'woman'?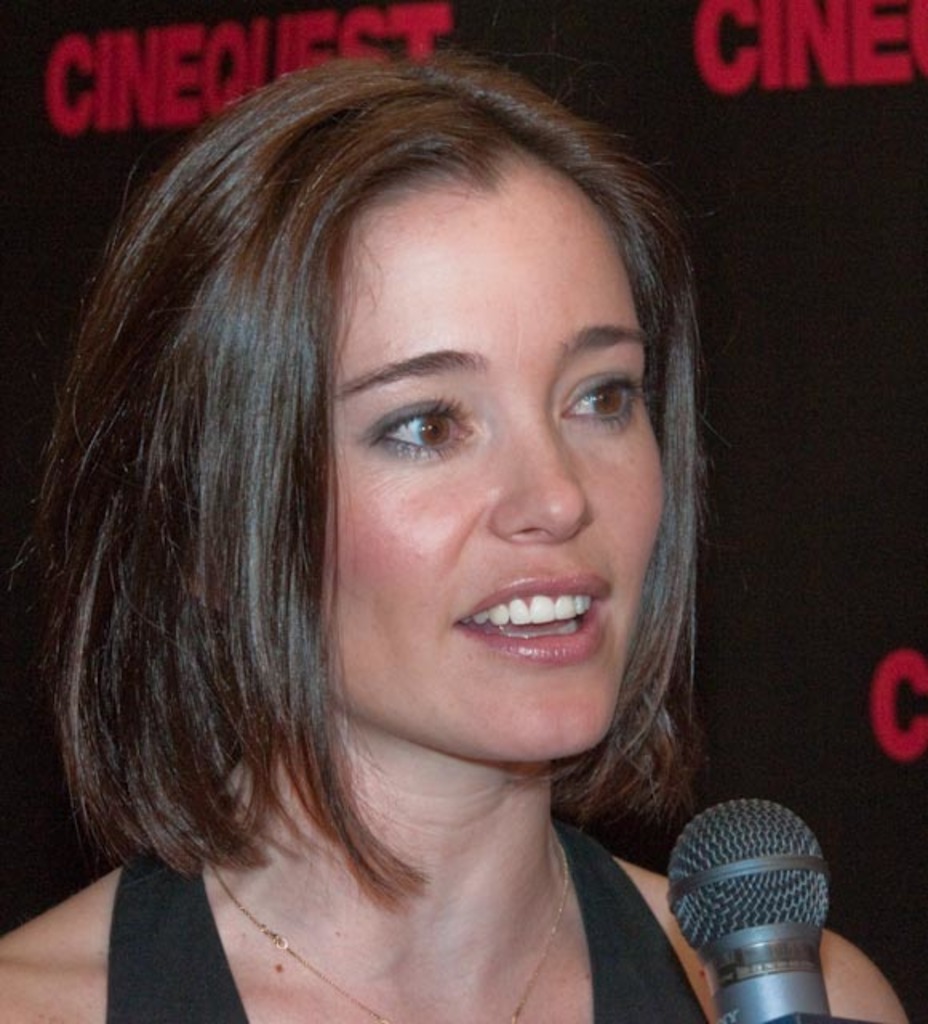
region(8, 21, 840, 1023)
